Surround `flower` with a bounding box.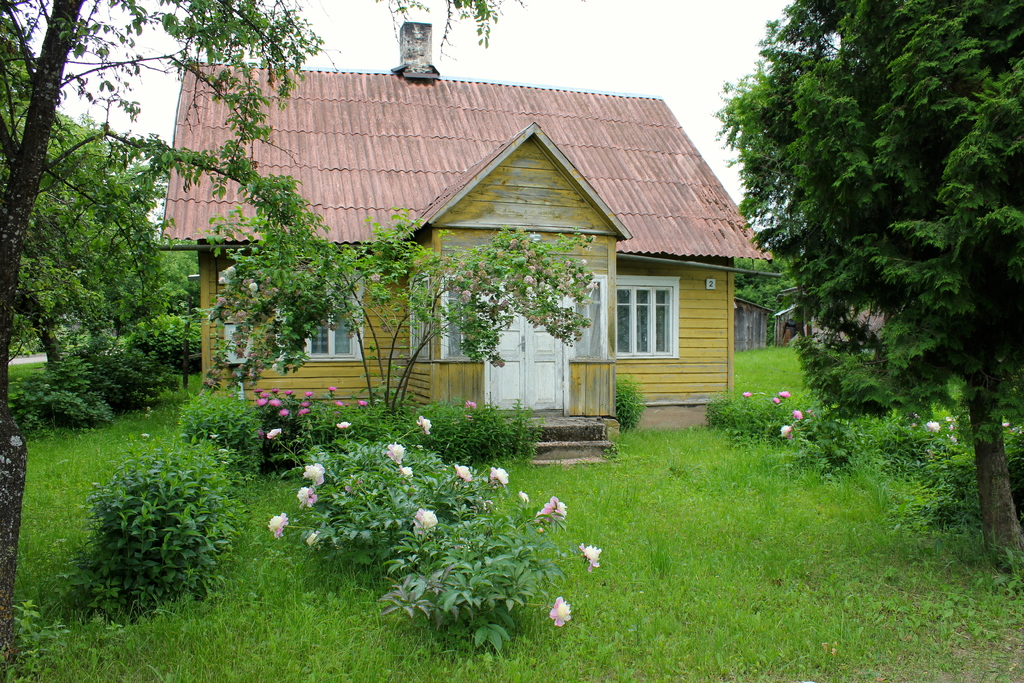
(307, 532, 320, 548).
